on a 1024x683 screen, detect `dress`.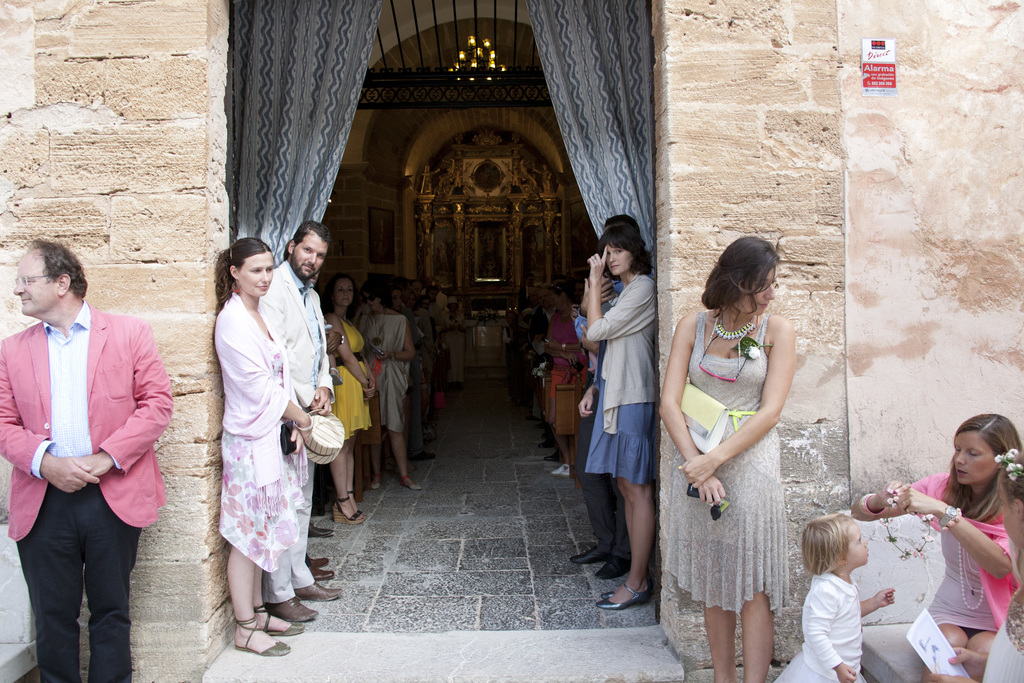
<region>659, 309, 791, 614</region>.
